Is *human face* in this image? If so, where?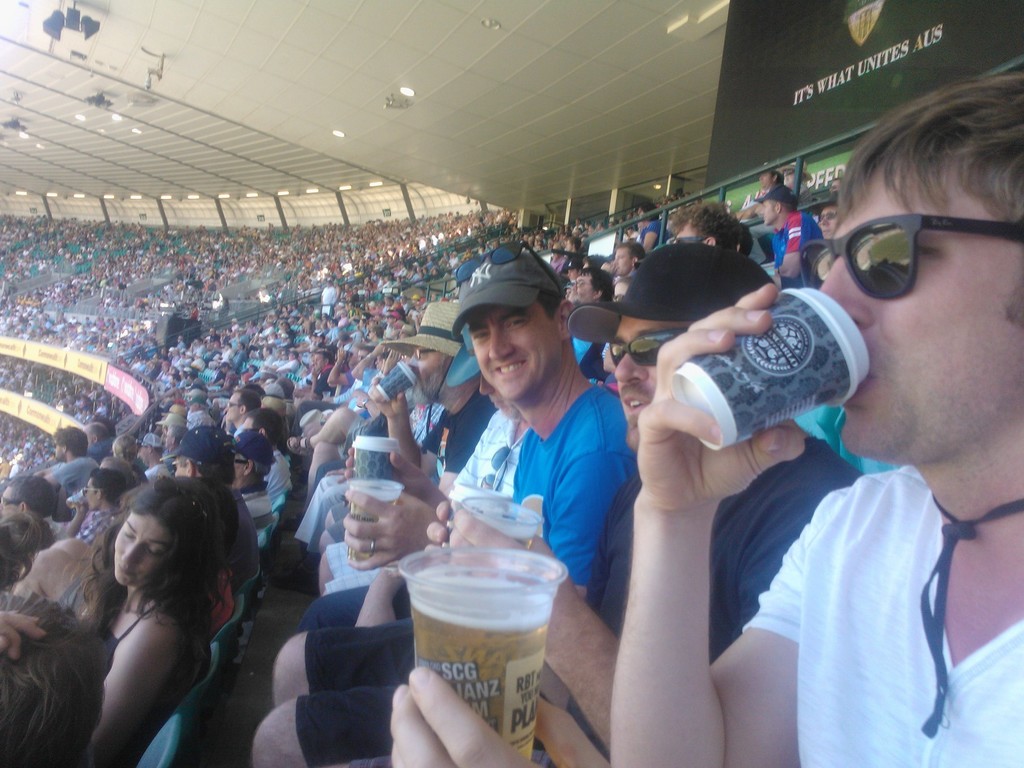
Yes, at <region>576, 273, 591, 296</region>.
